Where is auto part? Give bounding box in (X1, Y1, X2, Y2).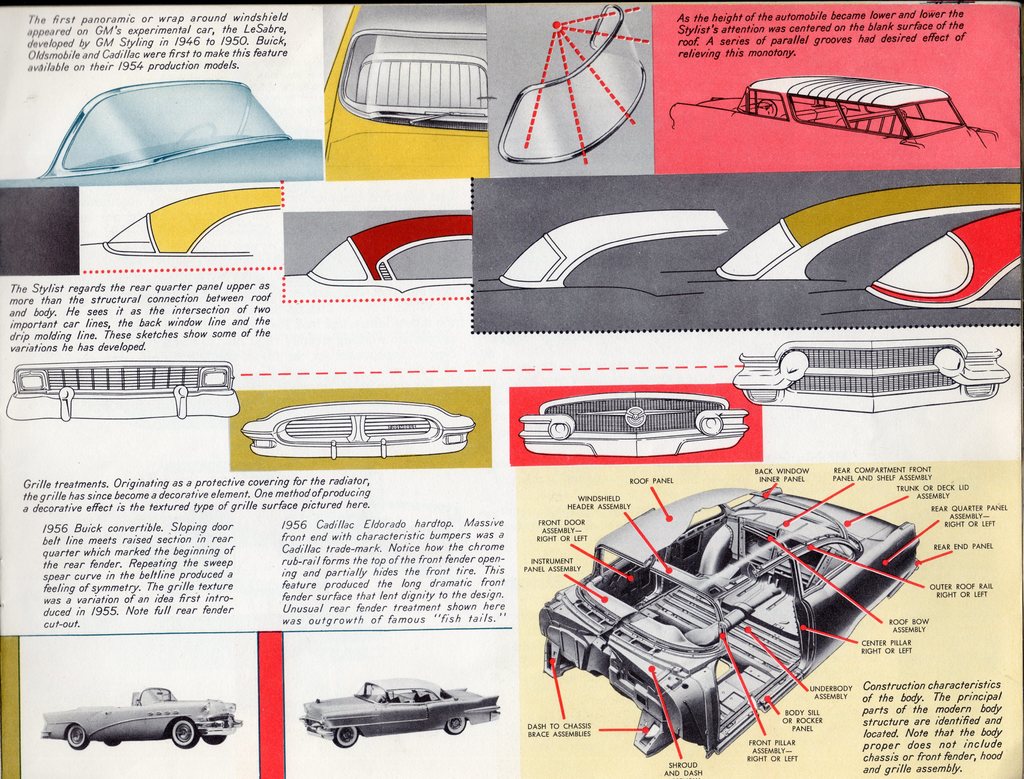
(495, 207, 729, 289).
